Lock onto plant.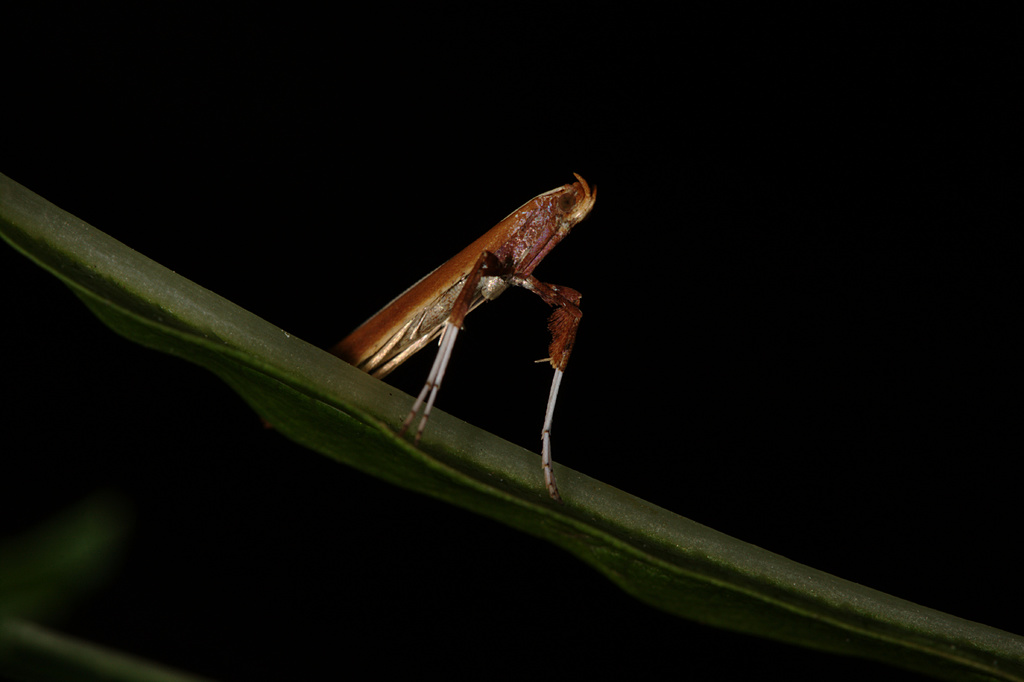
Locked: pyautogui.locateOnScreen(0, 174, 1021, 681).
